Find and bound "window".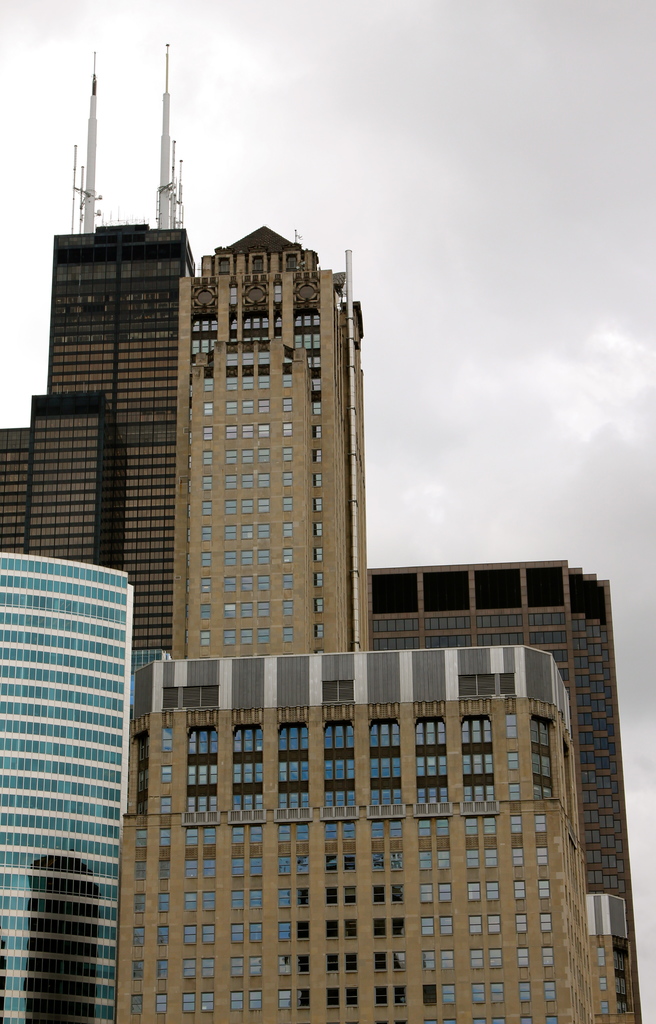
Bound: 199, 986, 213, 1011.
